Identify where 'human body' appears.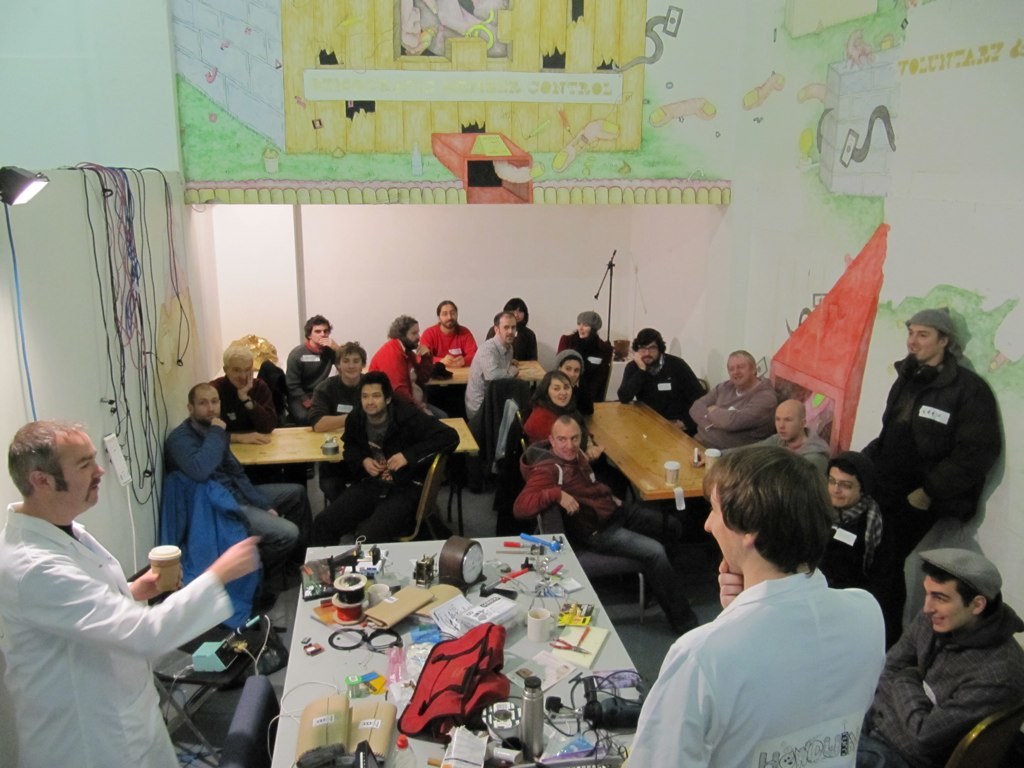
Appears at [162, 419, 315, 586].
